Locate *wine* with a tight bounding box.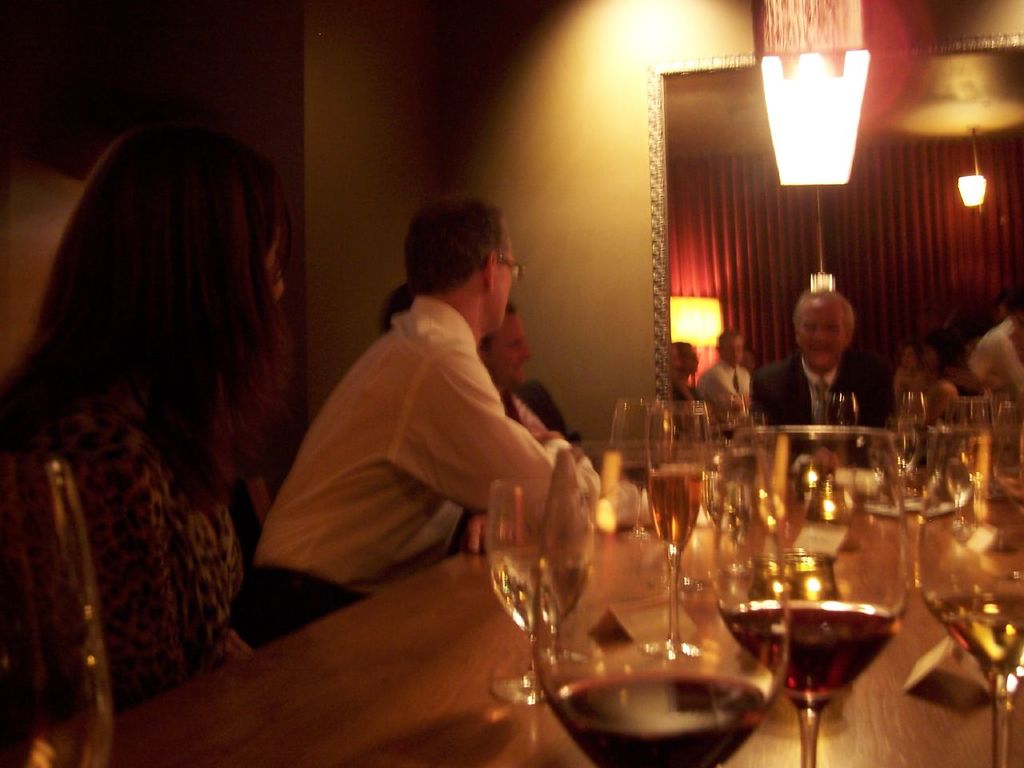
{"left": 745, "top": 457, "right": 919, "bottom": 747}.
